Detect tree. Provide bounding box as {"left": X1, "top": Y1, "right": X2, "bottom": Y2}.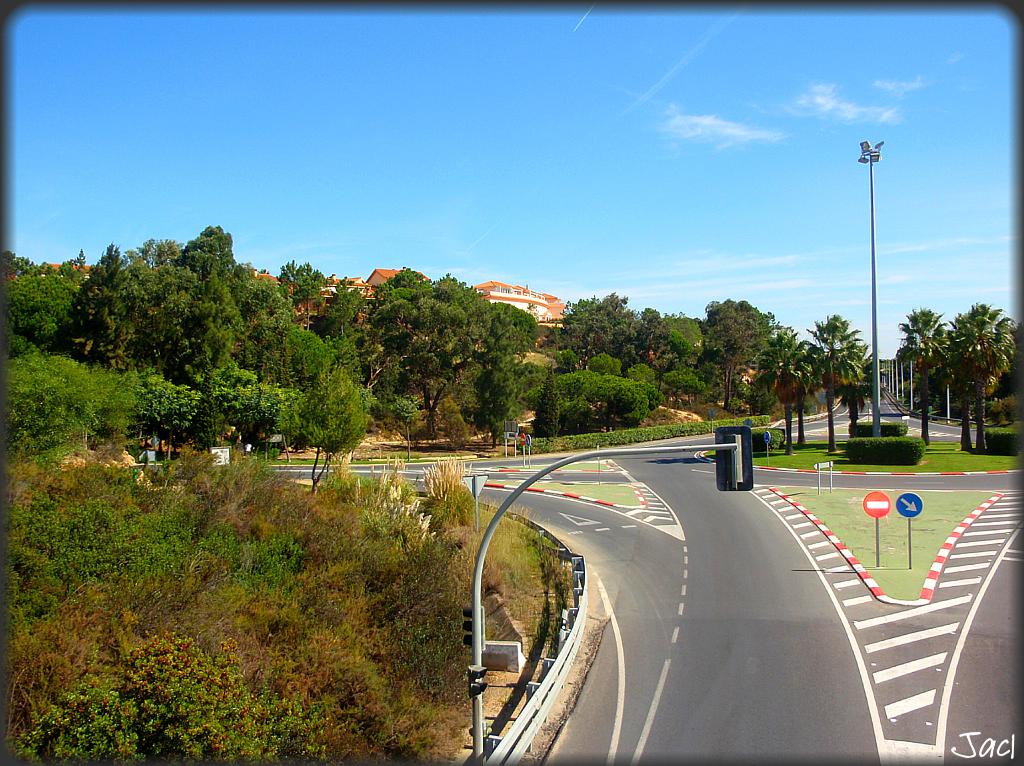
{"left": 194, "top": 359, "right": 259, "bottom": 450}.
